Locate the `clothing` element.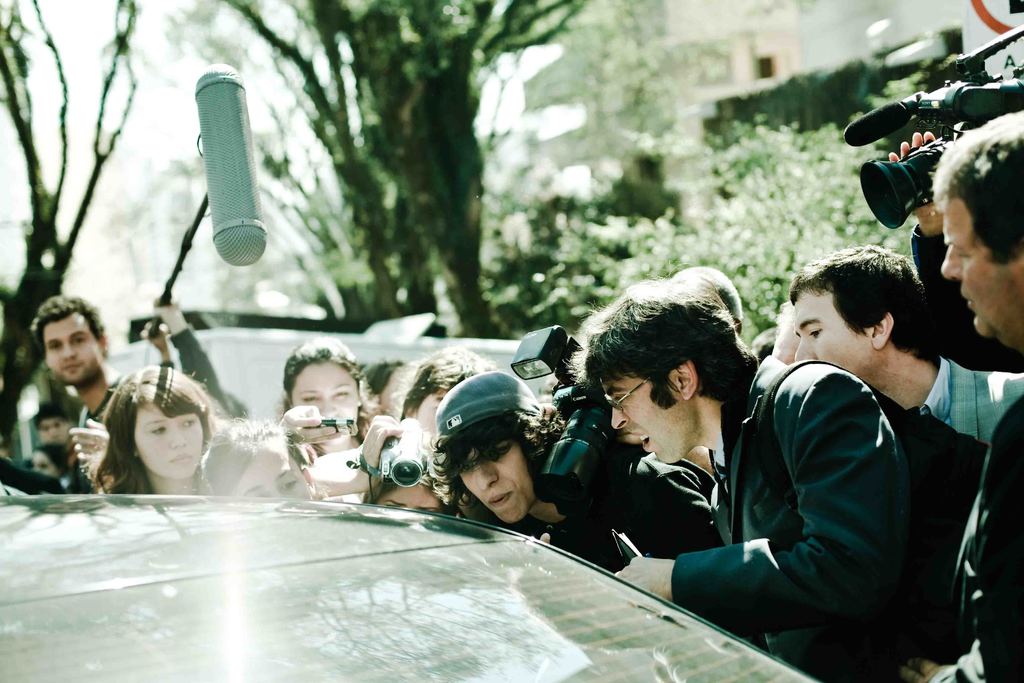
Element bbox: box(669, 353, 909, 682).
